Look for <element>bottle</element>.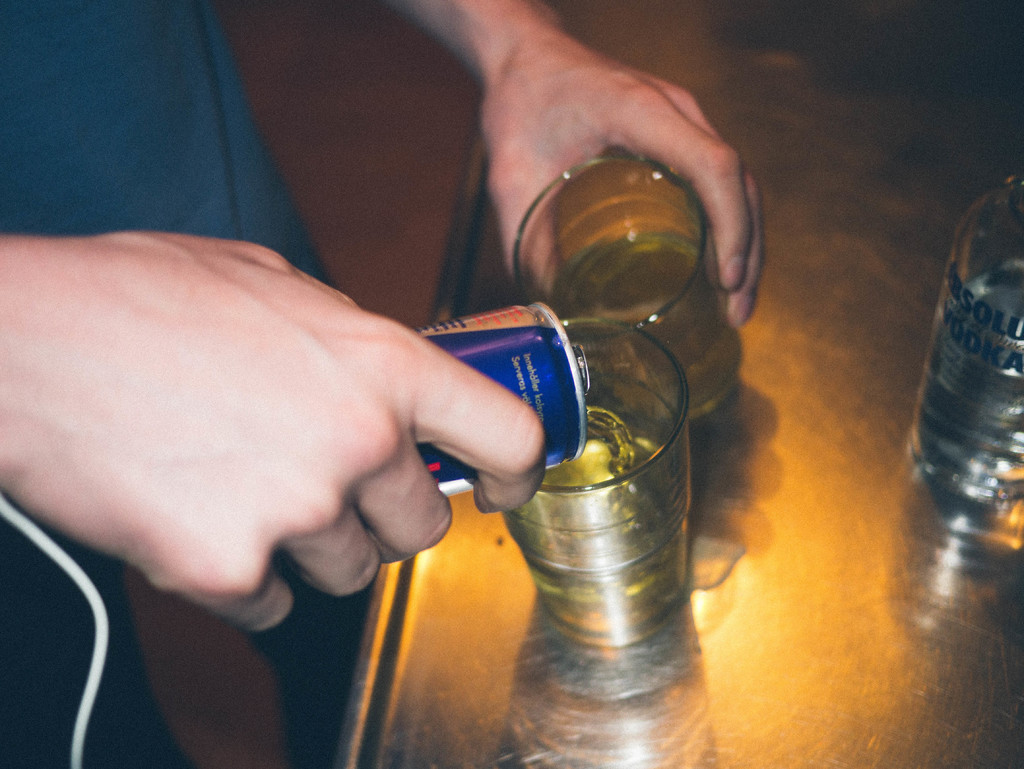
Found: [902,174,1023,532].
